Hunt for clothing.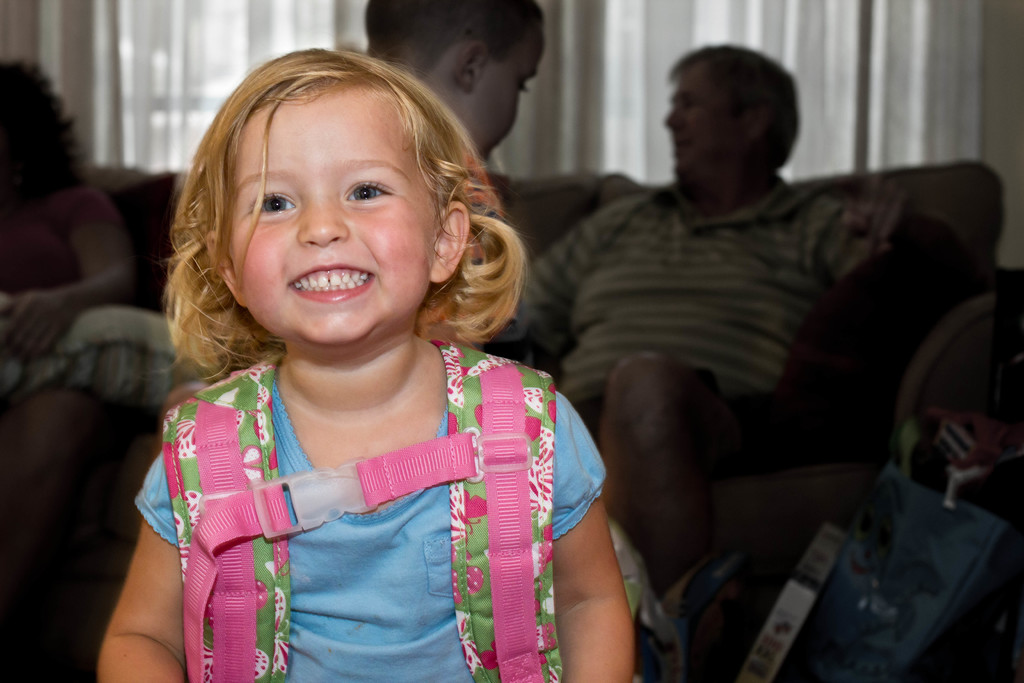
Hunted down at (1,183,122,294).
